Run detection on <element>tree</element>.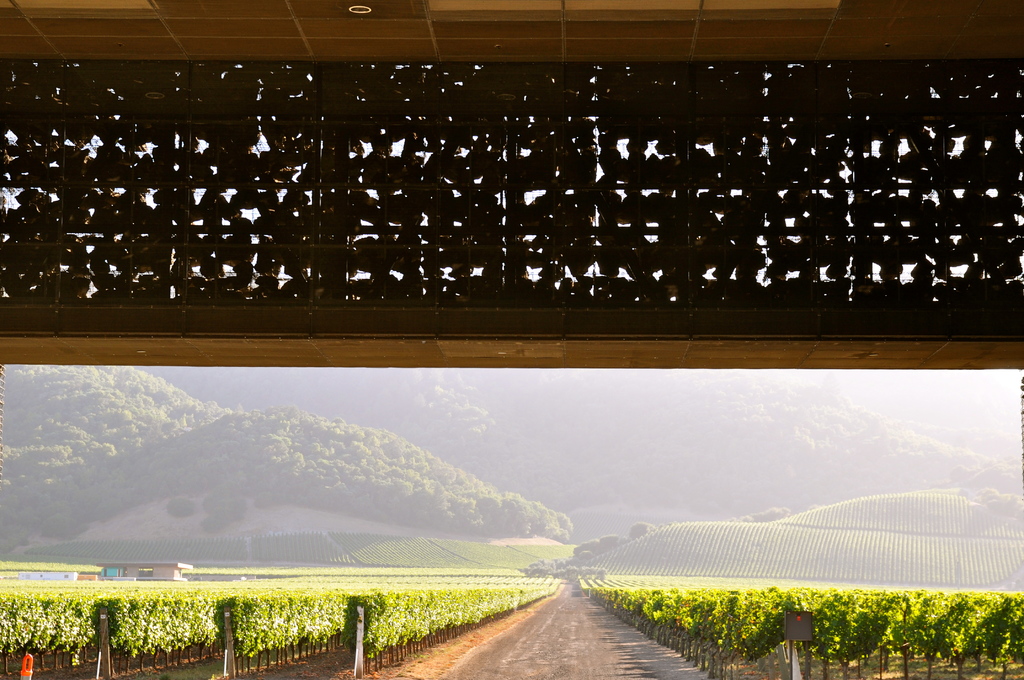
Result: bbox(171, 496, 195, 521).
